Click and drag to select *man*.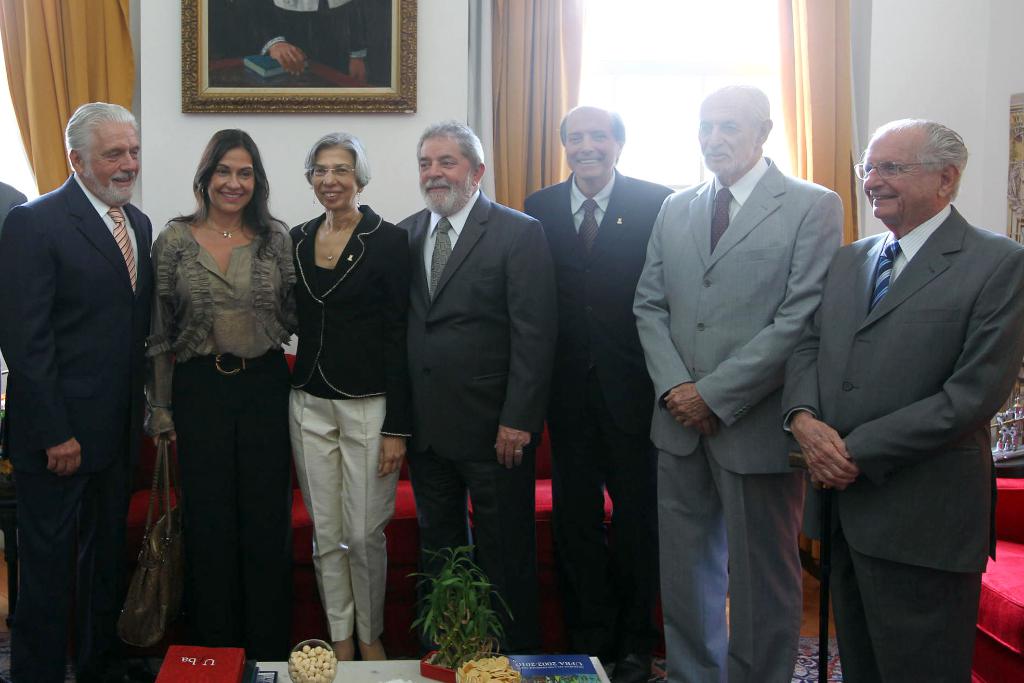
Selection: 796,72,1010,679.
